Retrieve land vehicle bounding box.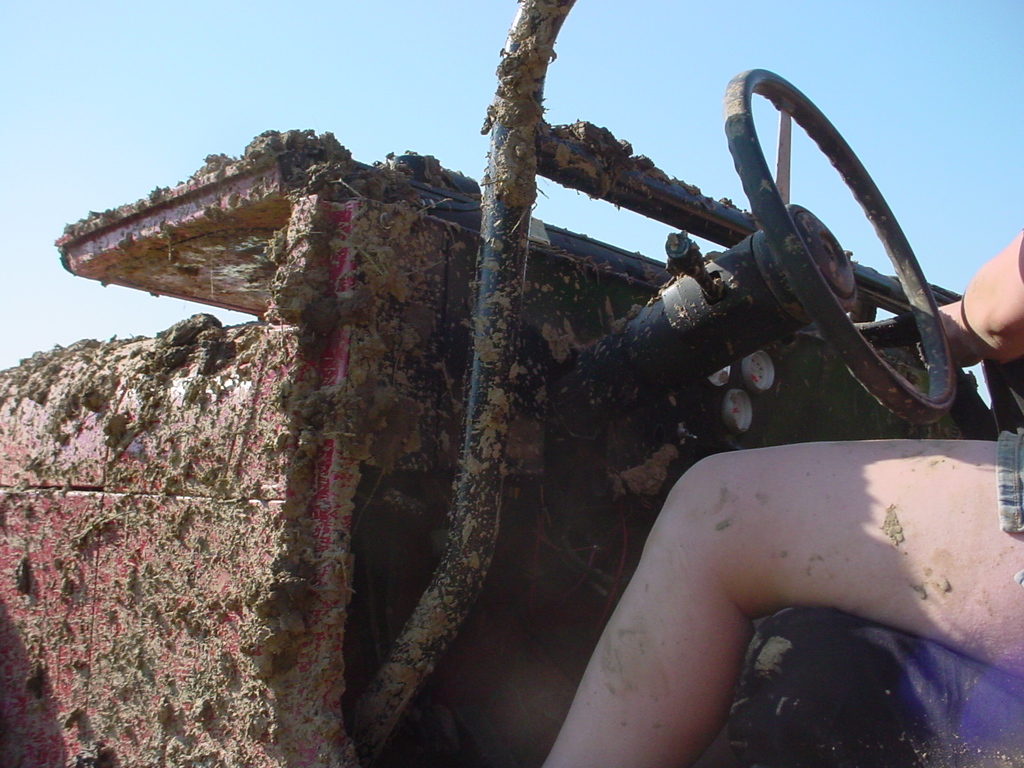
Bounding box: BBox(0, 0, 1023, 764).
